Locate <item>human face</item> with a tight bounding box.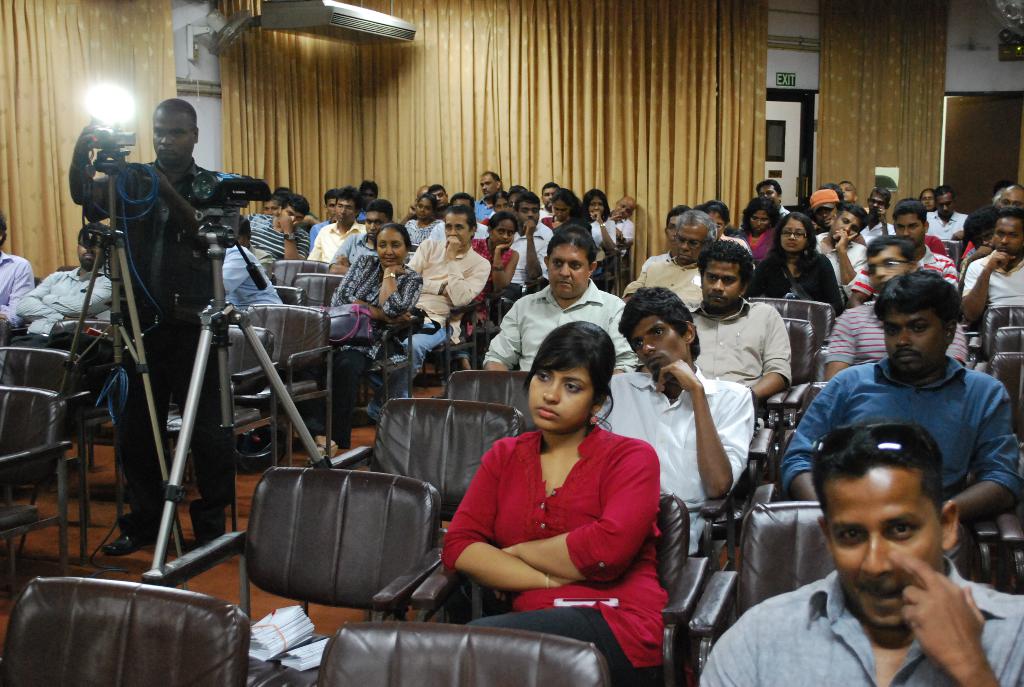
150:113:189:165.
